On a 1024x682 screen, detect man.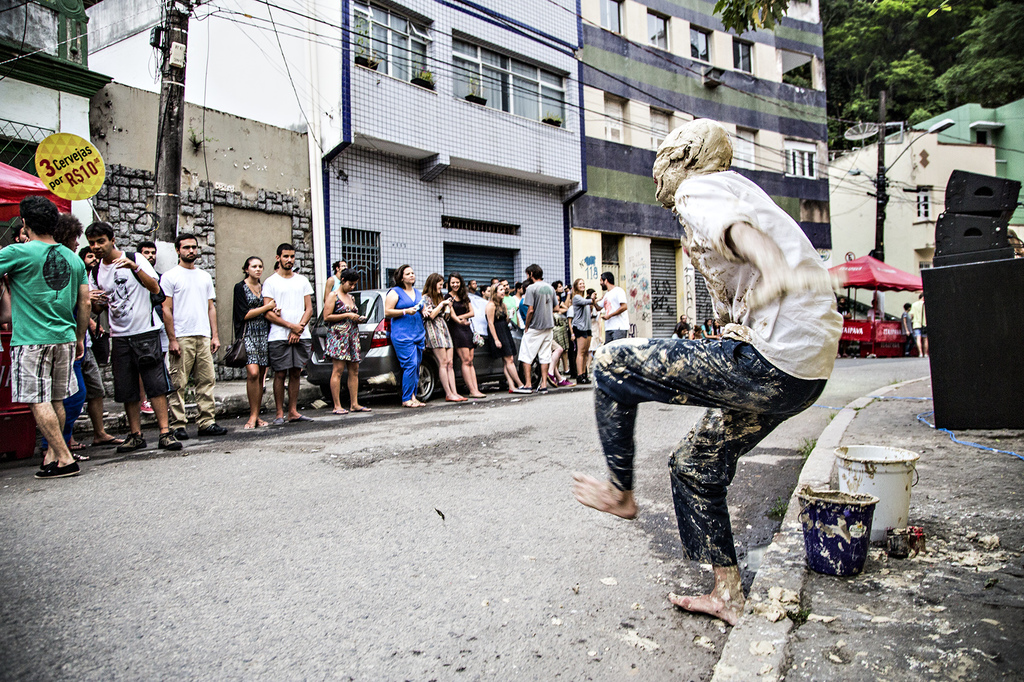
(x1=135, y1=239, x2=164, y2=417).
